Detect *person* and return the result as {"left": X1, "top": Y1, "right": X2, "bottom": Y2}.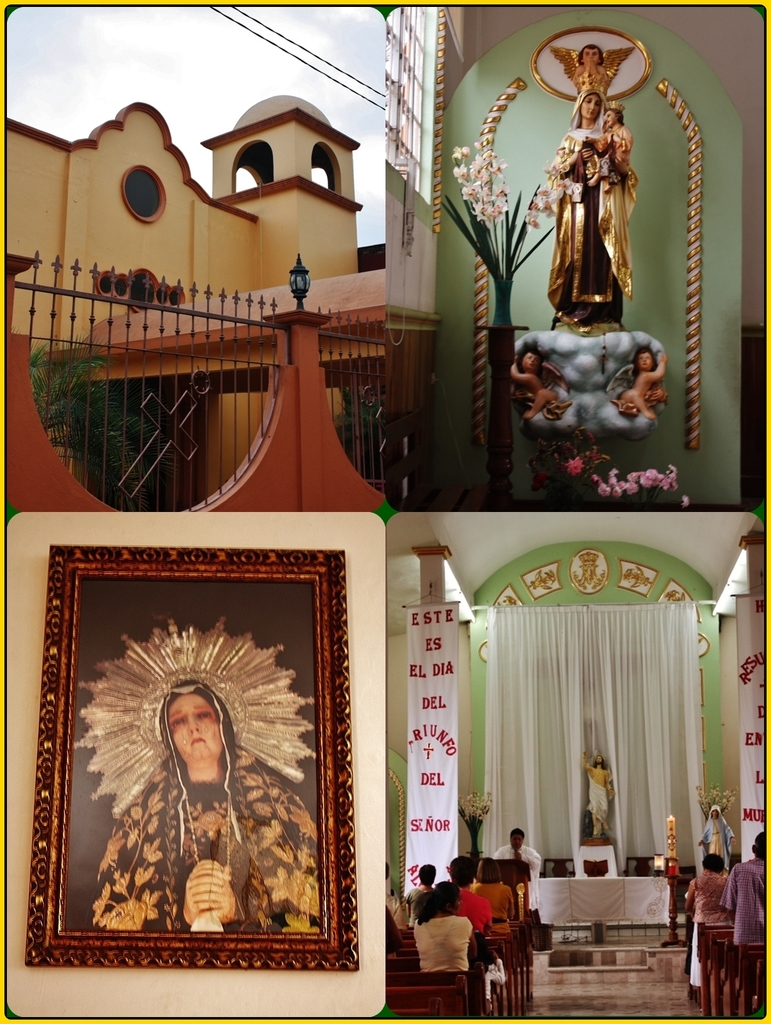
{"left": 374, "top": 859, "right": 409, "bottom": 932}.
